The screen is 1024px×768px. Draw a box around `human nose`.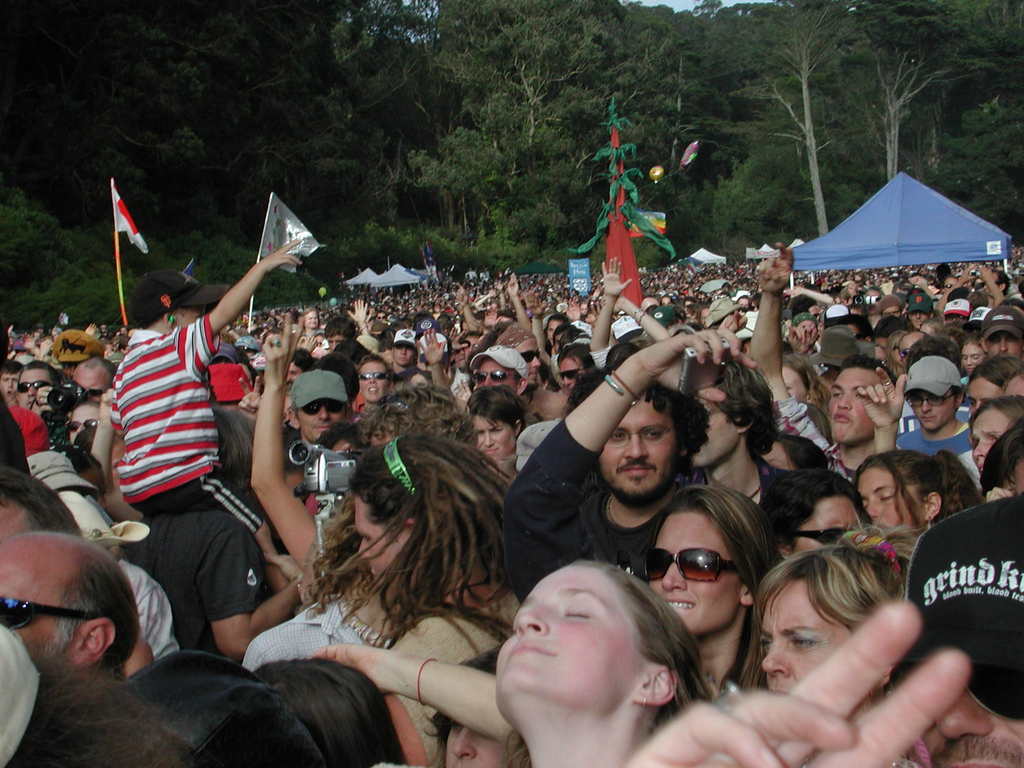
{"left": 624, "top": 435, "right": 649, "bottom": 463}.
